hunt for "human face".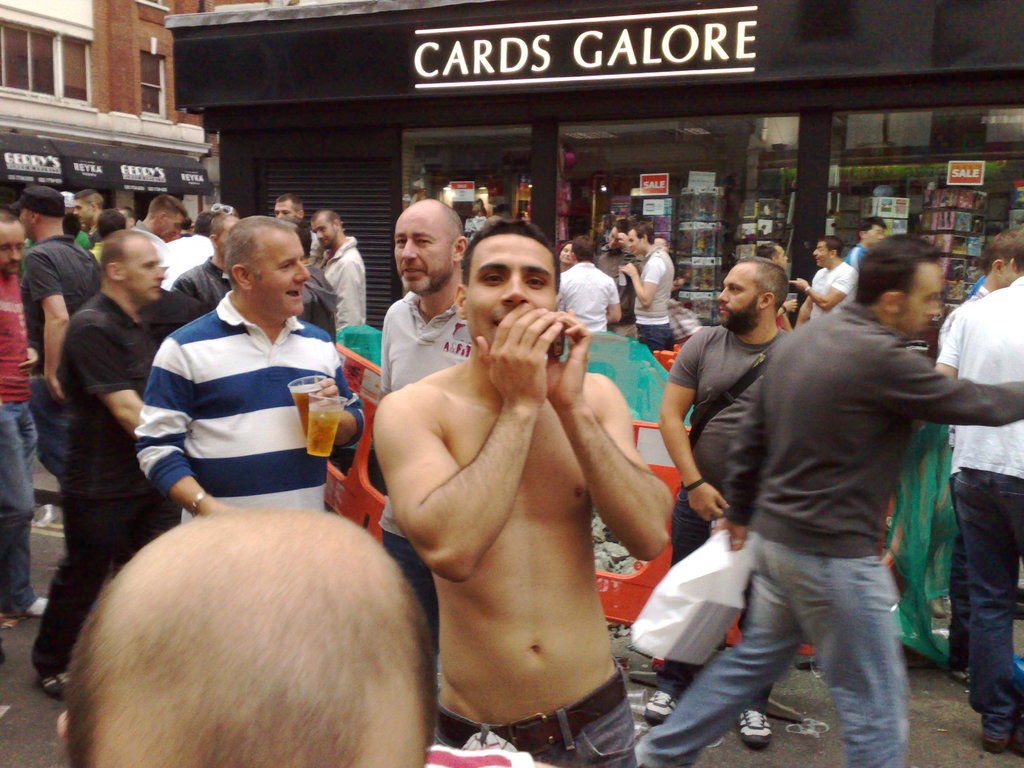
Hunted down at left=311, top=218, right=332, bottom=249.
